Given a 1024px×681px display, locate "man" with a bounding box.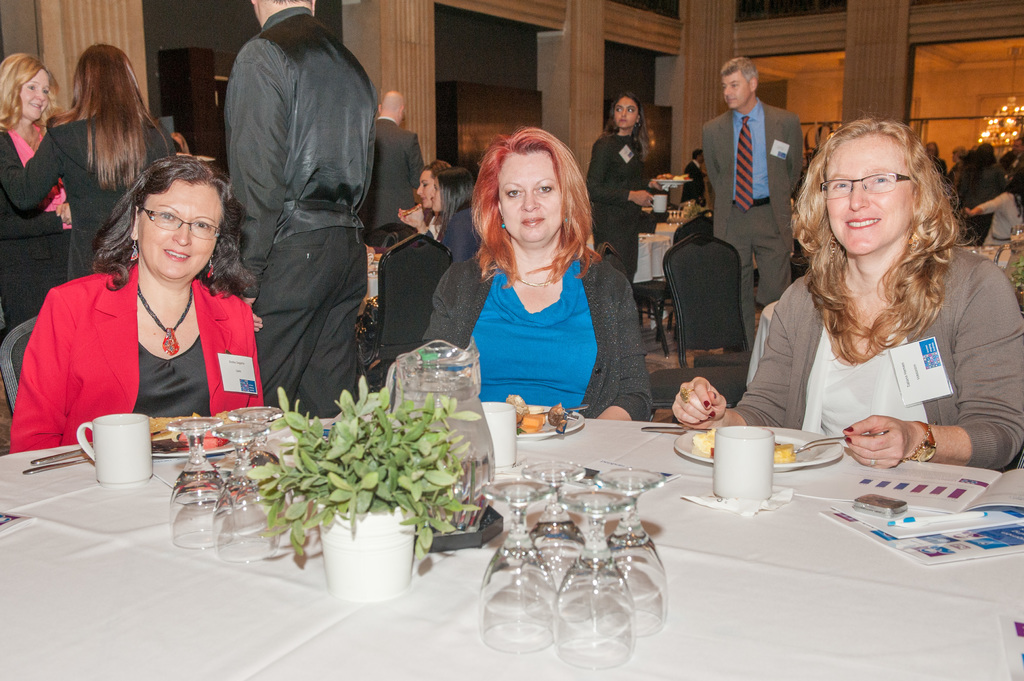
Located: (left=220, top=0, right=380, bottom=422).
